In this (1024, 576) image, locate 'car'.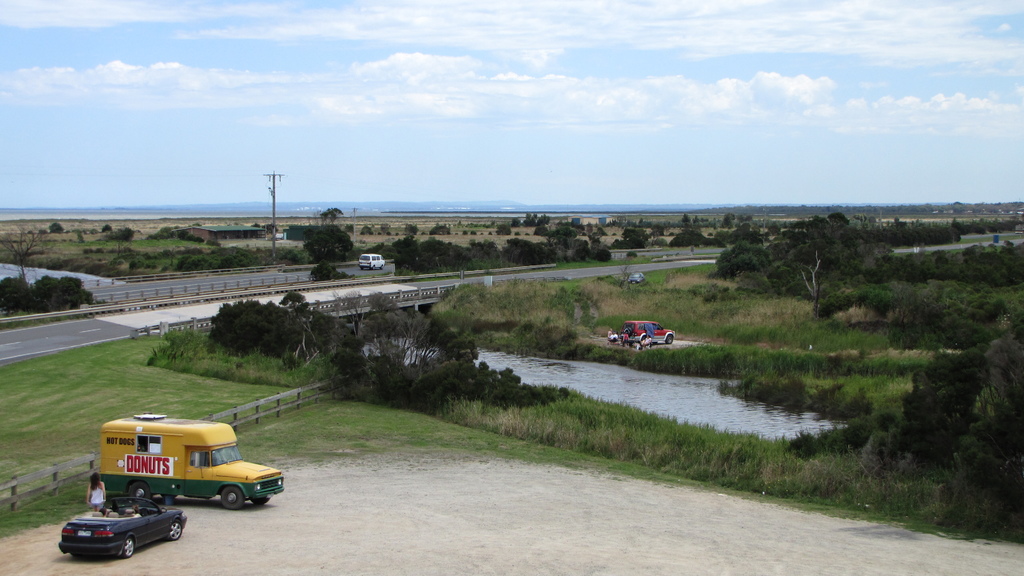
Bounding box: box(631, 272, 645, 281).
